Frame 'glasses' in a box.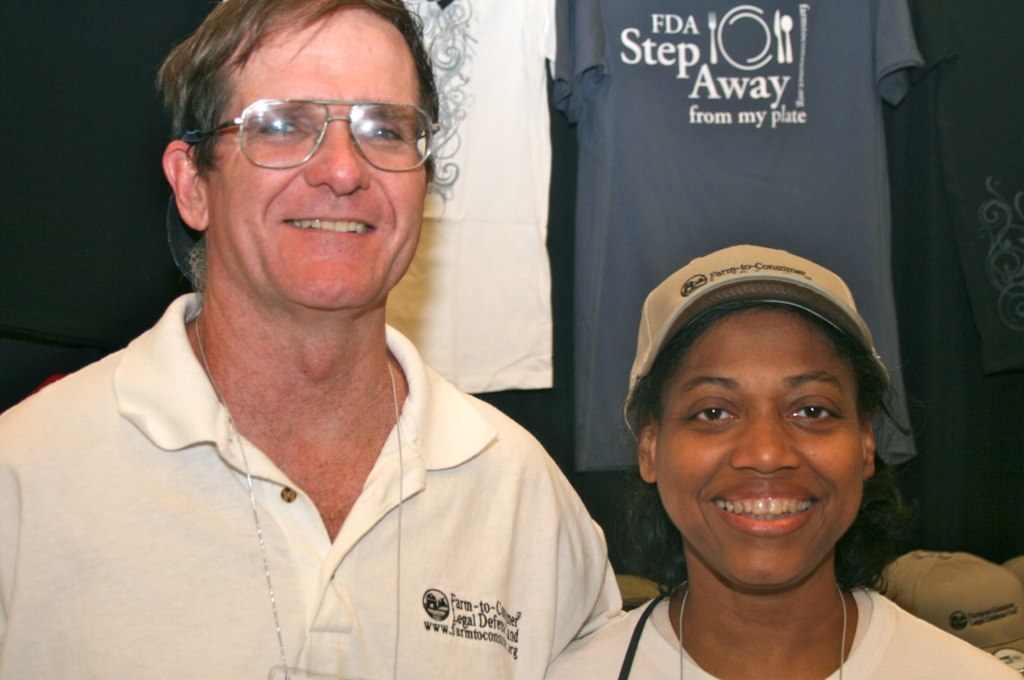
box=[165, 106, 448, 176].
